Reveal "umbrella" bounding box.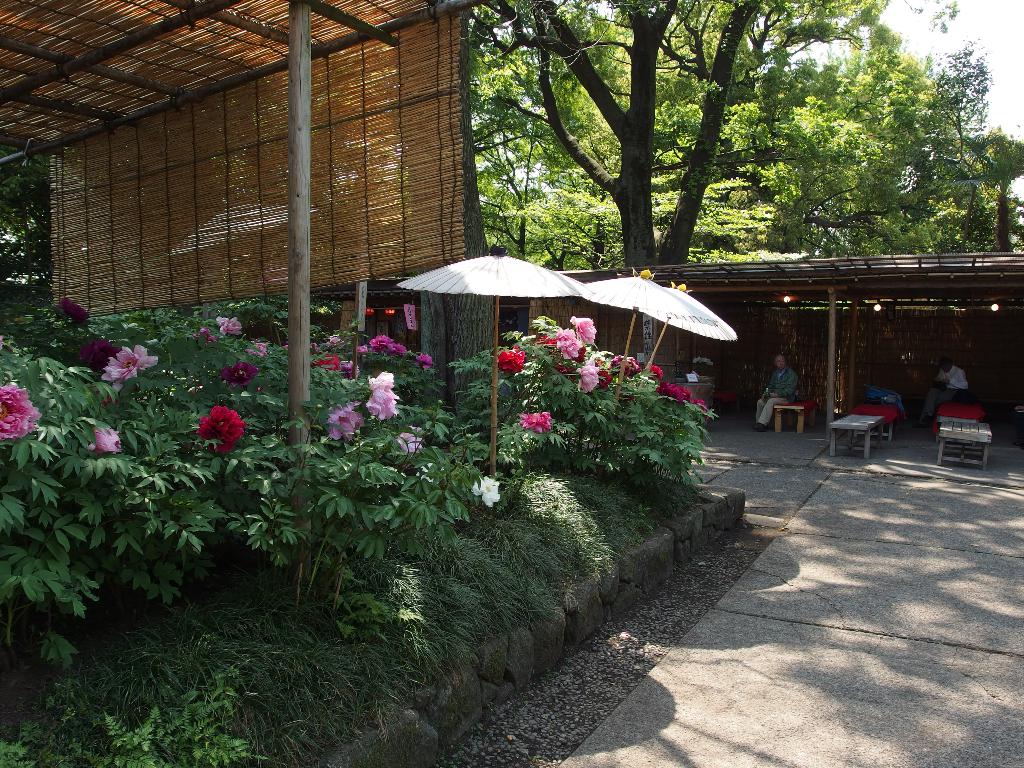
Revealed: x1=398 y1=250 x2=594 y2=474.
